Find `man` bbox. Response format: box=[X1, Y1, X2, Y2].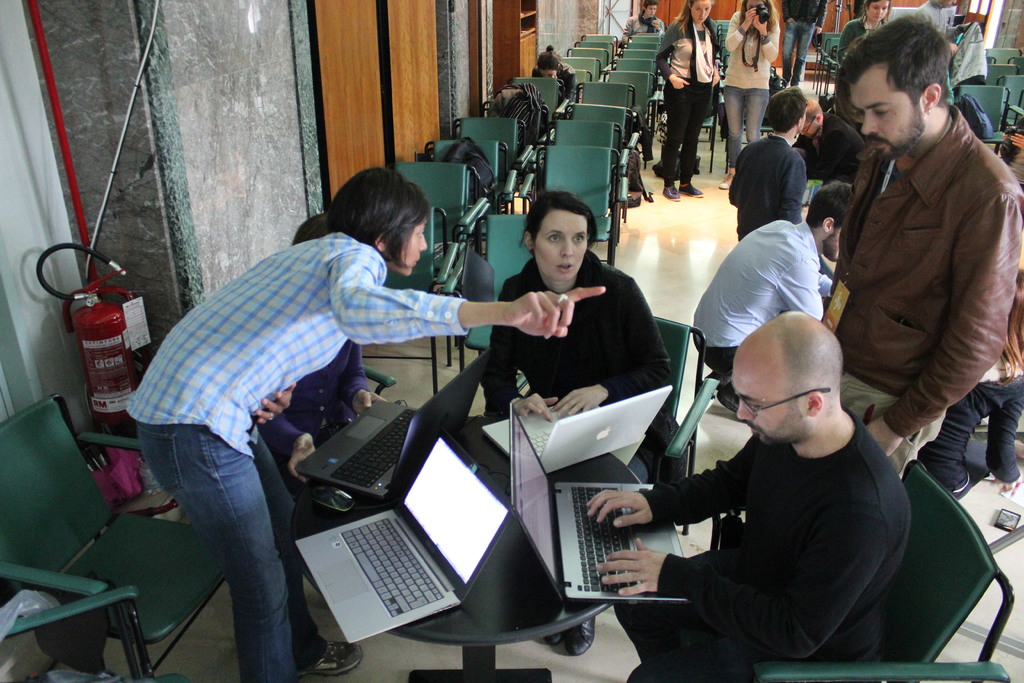
box=[792, 98, 866, 195].
